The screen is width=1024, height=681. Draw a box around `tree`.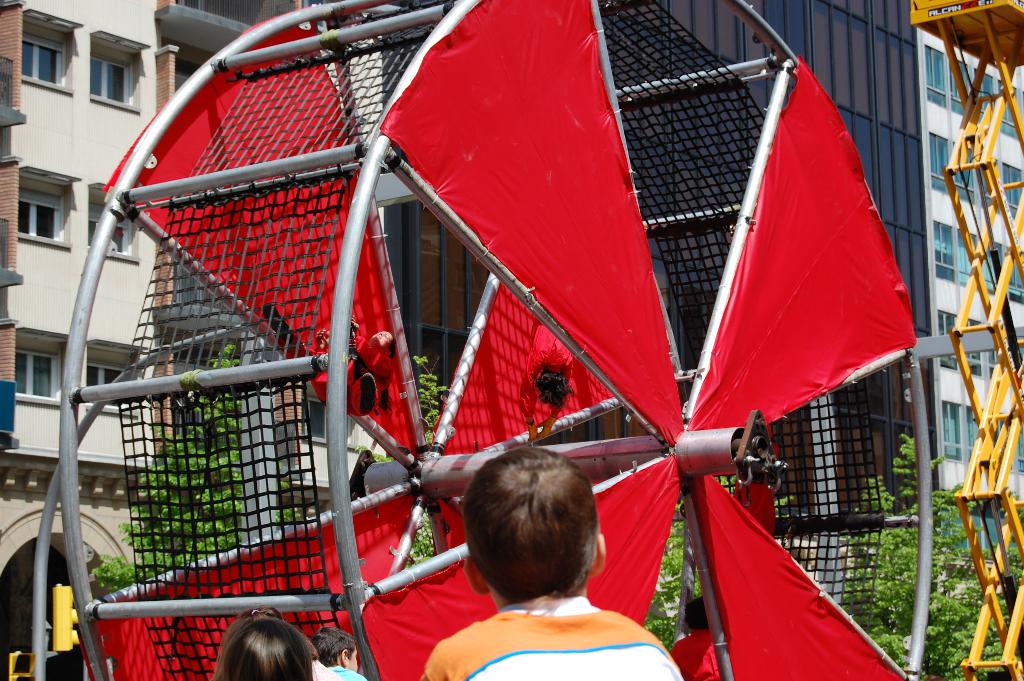
Rect(848, 436, 1023, 680).
